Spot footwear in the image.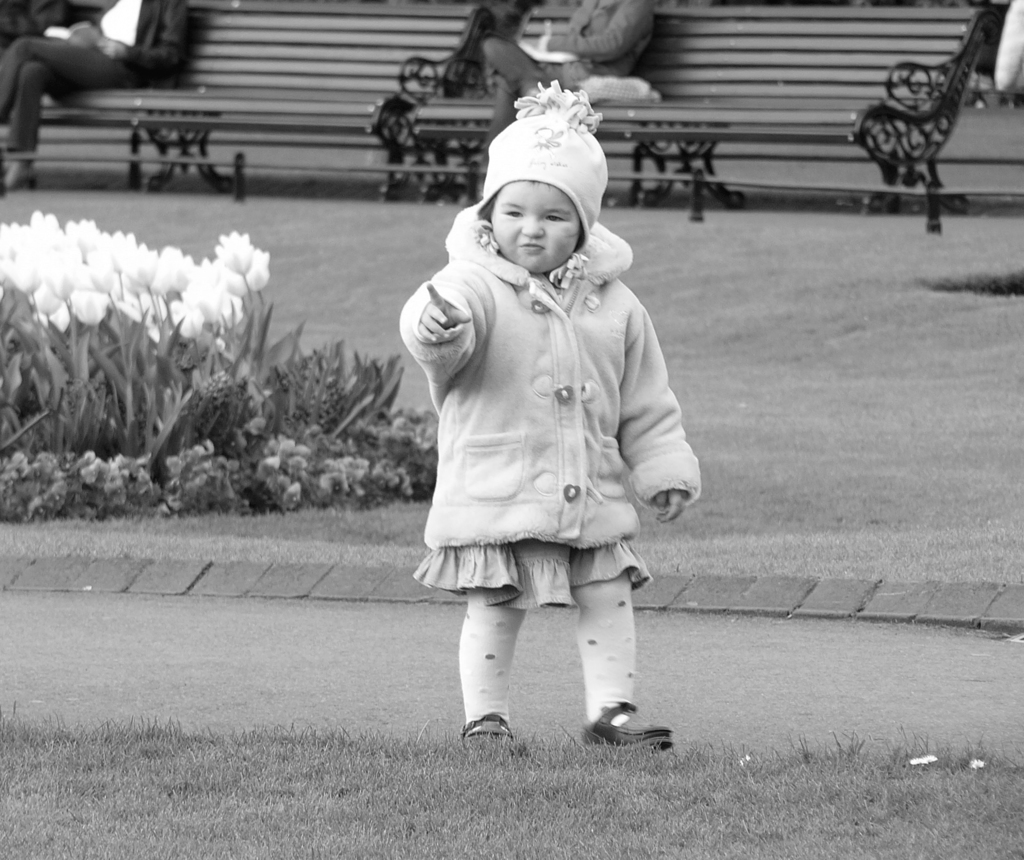
footwear found at {"x1": 582, "y1": 704, "x2": 671, "y2": 754}.
